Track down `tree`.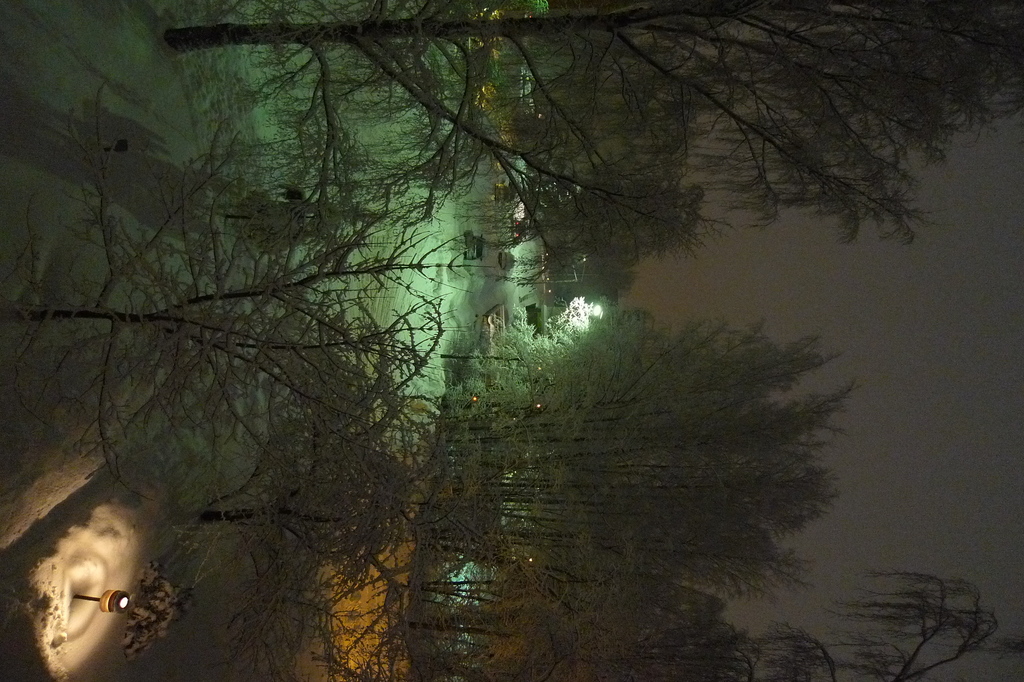
Tracked to {"left": 184, "top": 346, "right": 614, "bottom": 681}.
